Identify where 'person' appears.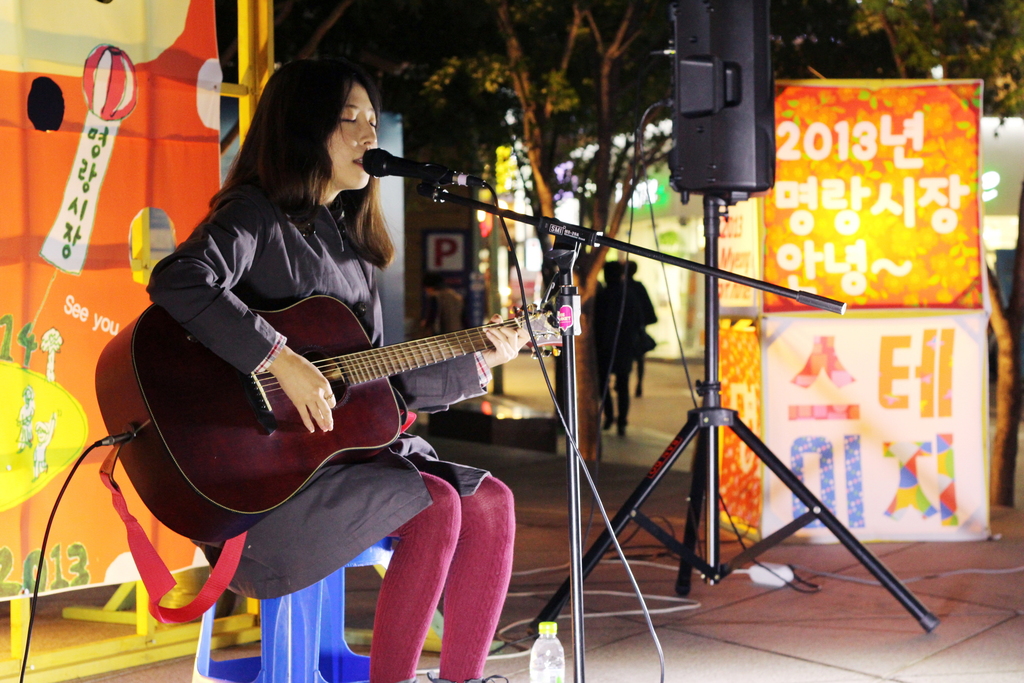
Appears at (left=138, top=65, right=627, bottom=657).
